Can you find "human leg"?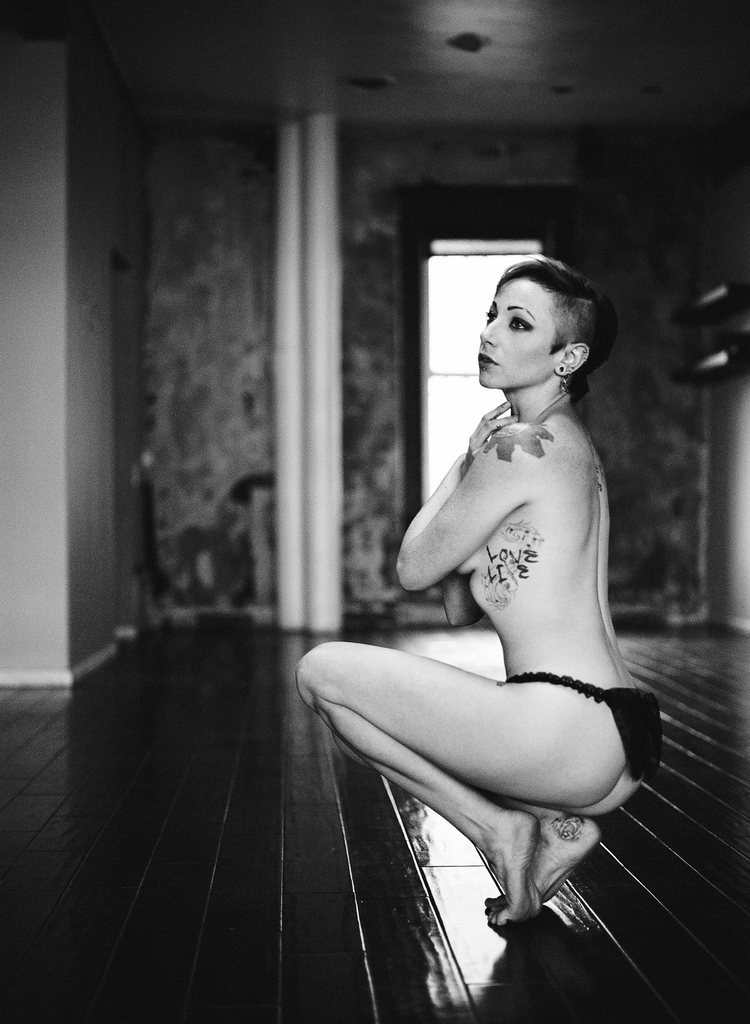
Yes, bounding box: <region>292, 636, 621, 935</region>.
